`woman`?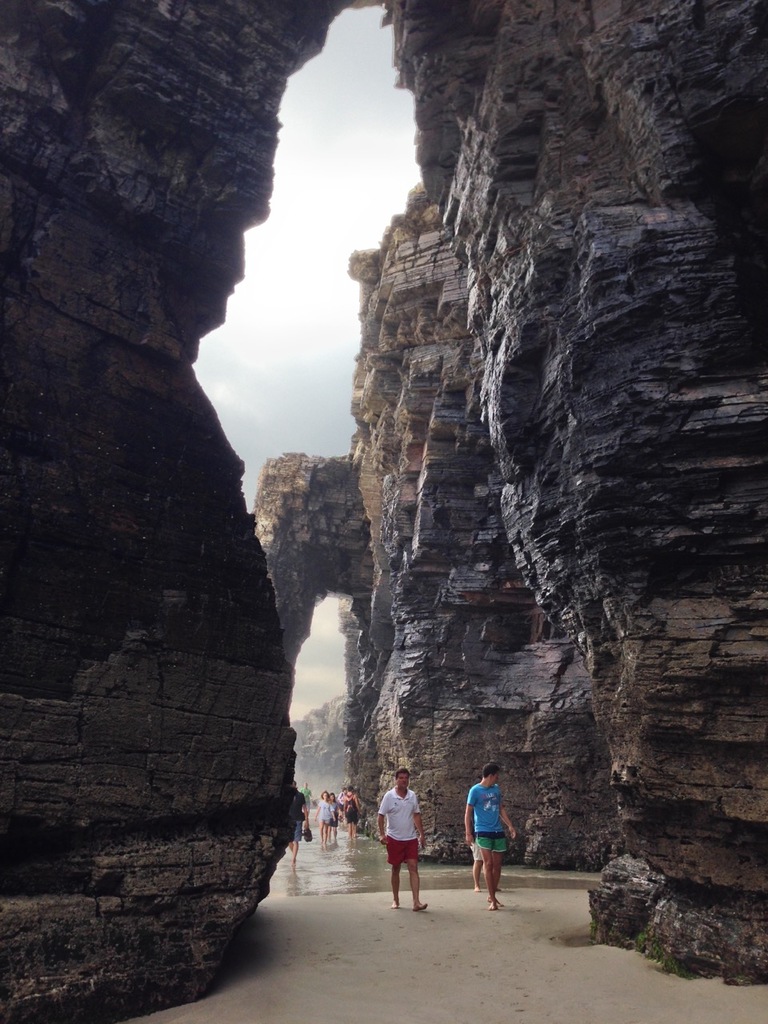
342,785,361,839
